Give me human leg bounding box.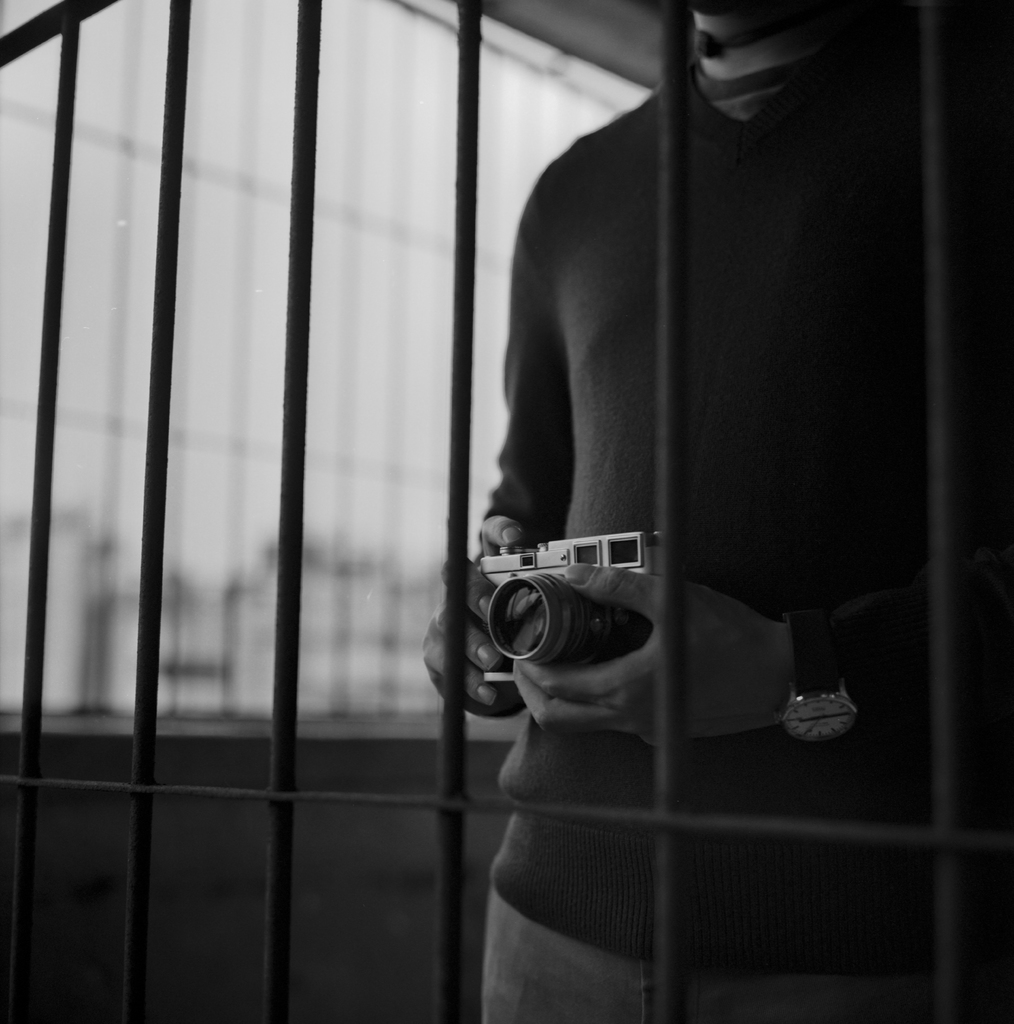
locate(679, 970, 935, 1021).
